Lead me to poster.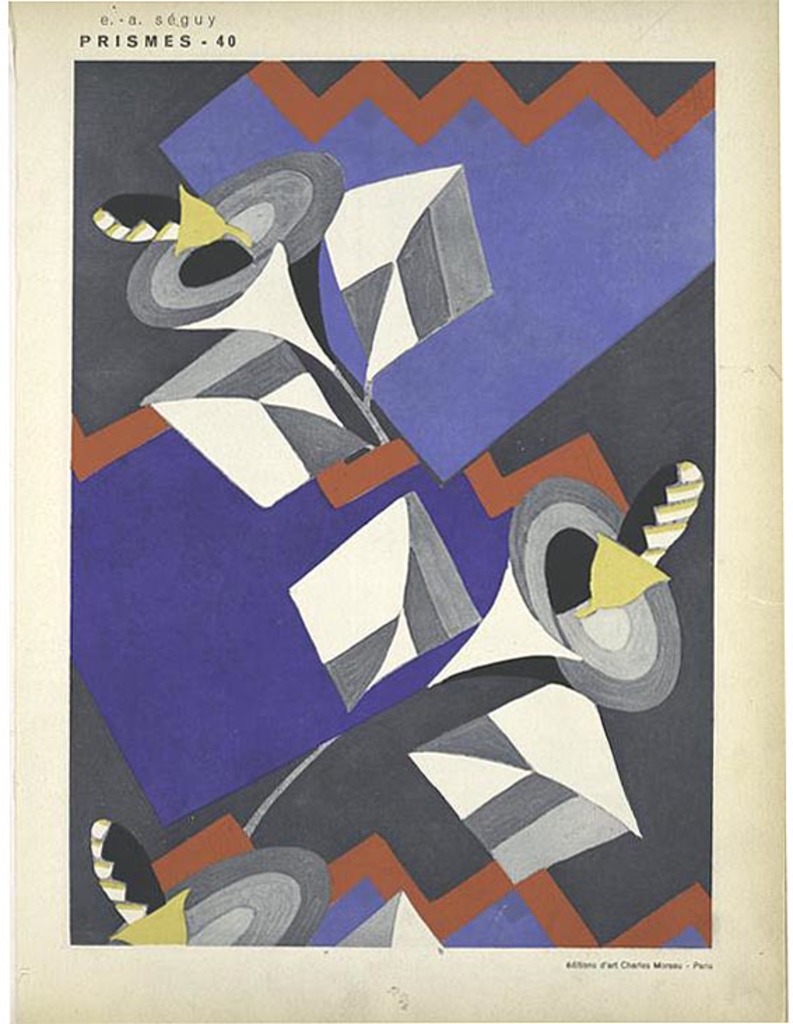
Lead to region(7, 0, 787, 1023).
